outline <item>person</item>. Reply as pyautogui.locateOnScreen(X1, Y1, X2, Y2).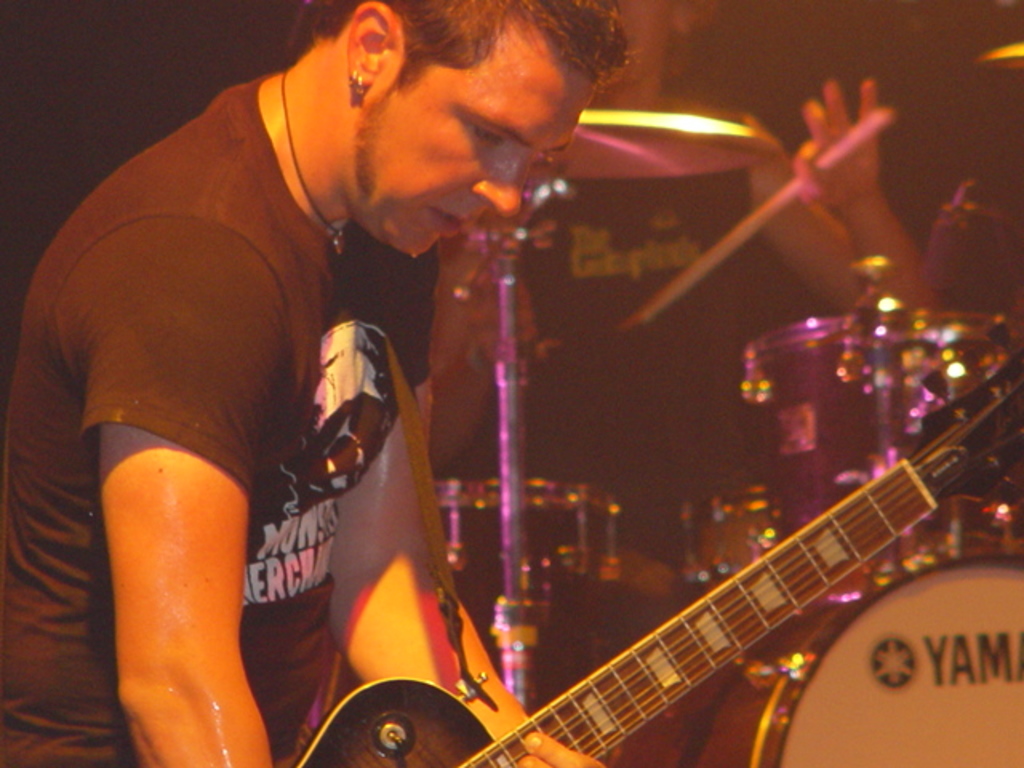
pyautogui.locateOnScreen(771, 74, 1022, 378).
